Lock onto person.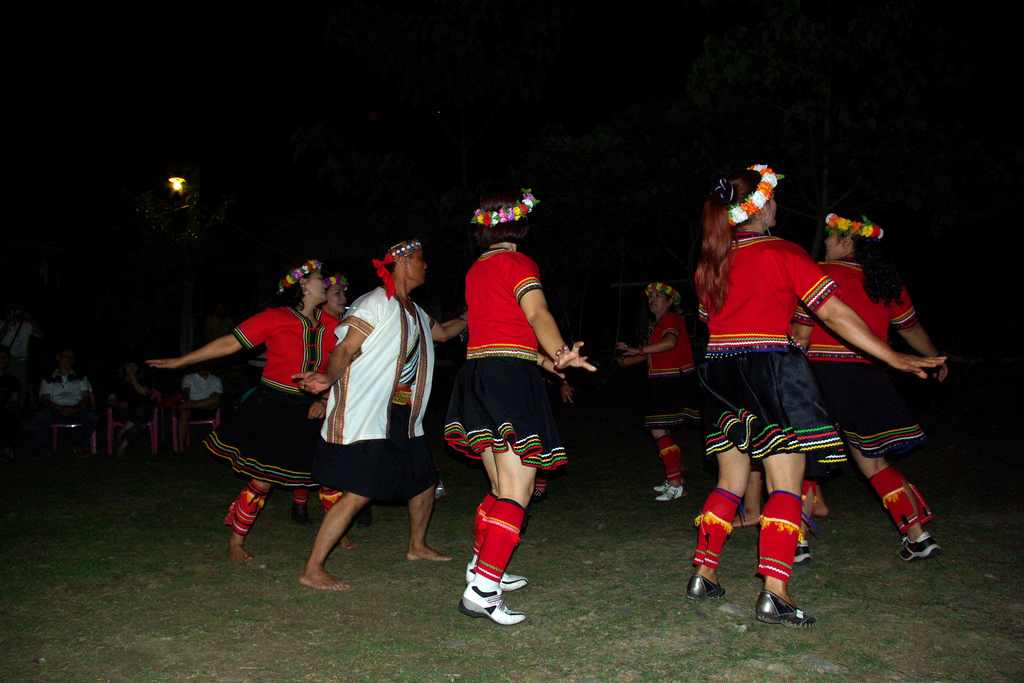
Locked: box(145, 259, 360, 559).
